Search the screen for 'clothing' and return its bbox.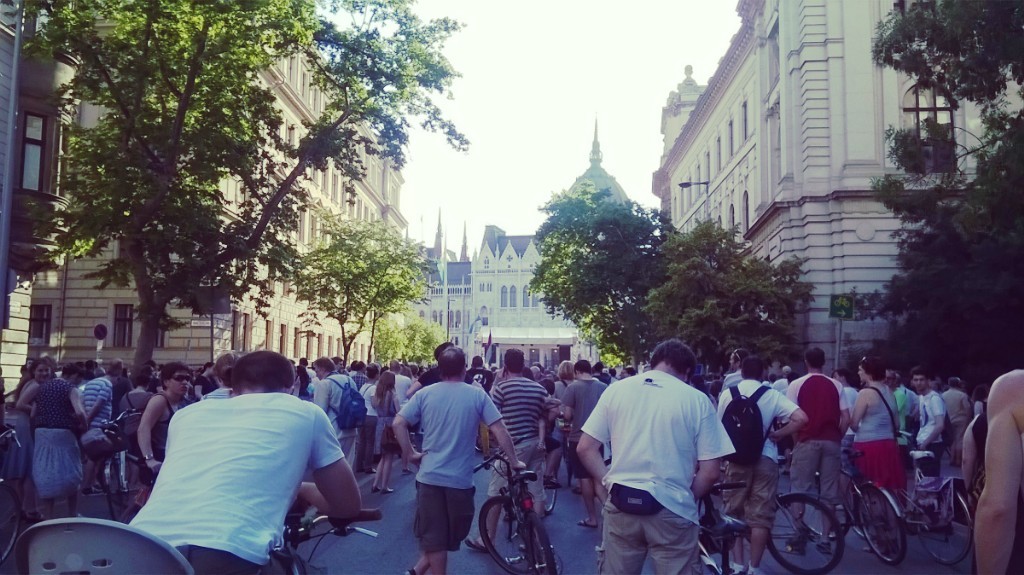
Found: 720/385/796/524.
